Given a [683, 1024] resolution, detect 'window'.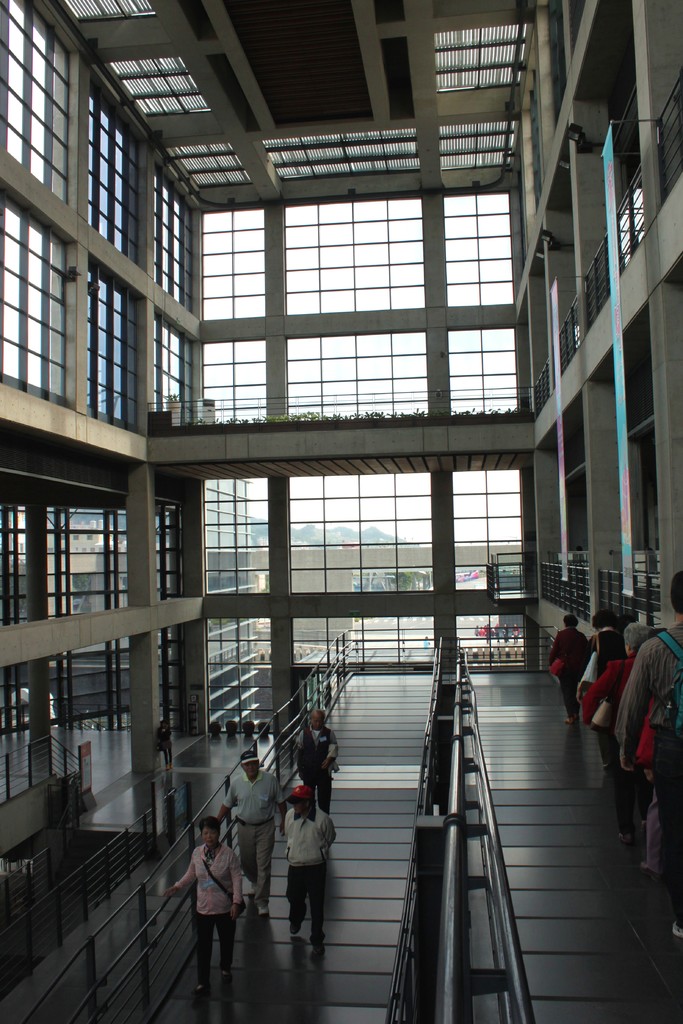
rect(0, 186, 80, 410).
